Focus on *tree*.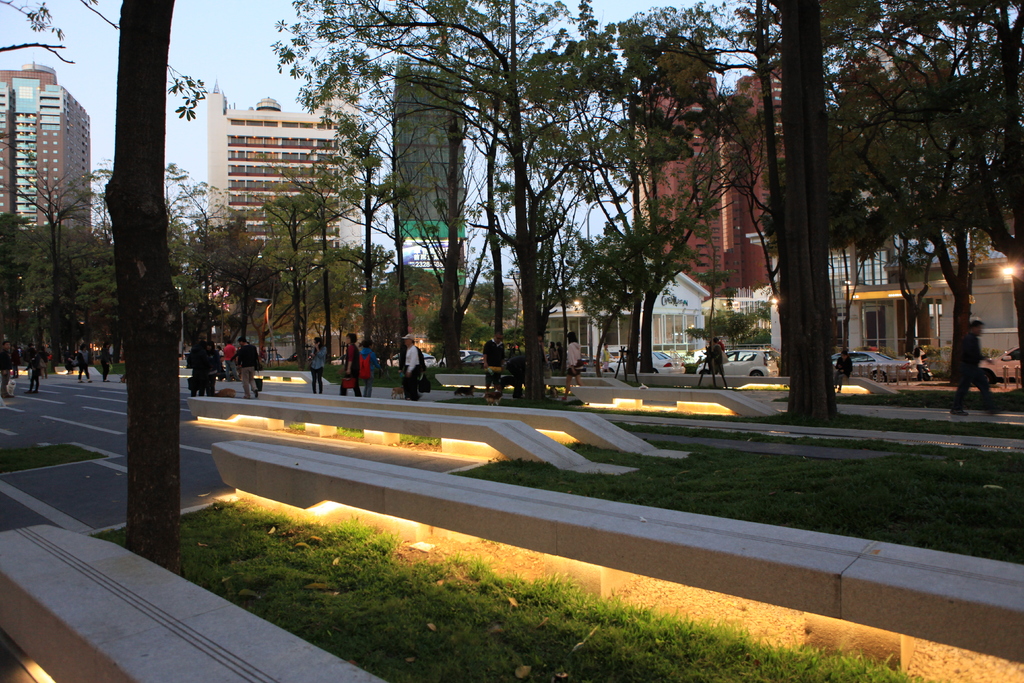
Focused at [500,5,766,369].
